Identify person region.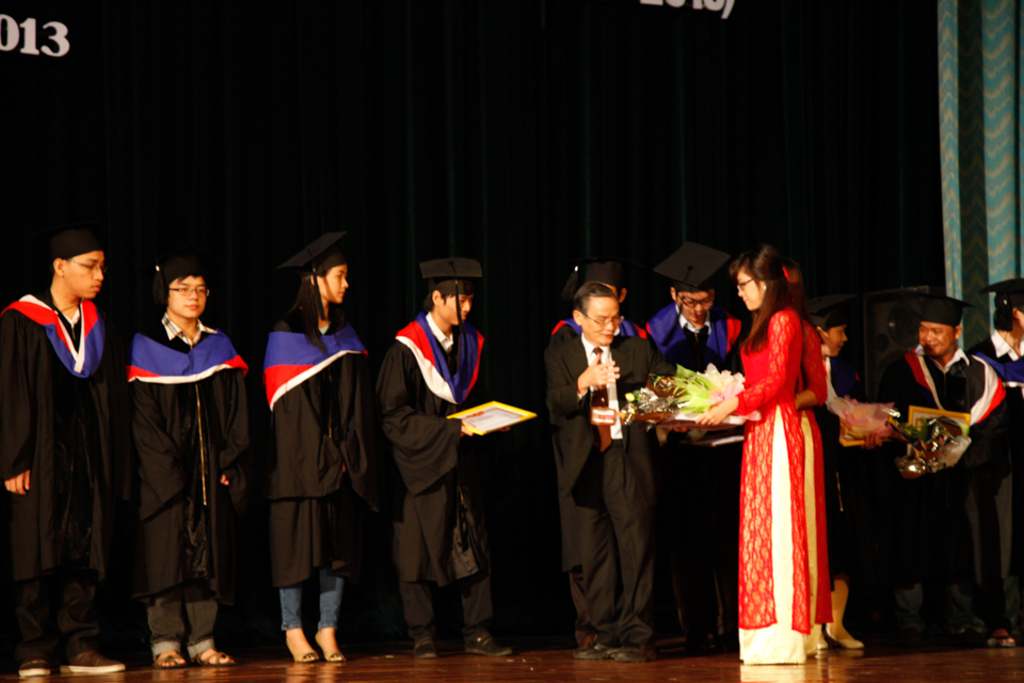
Region: Rect(106, 281, 246, 680).
